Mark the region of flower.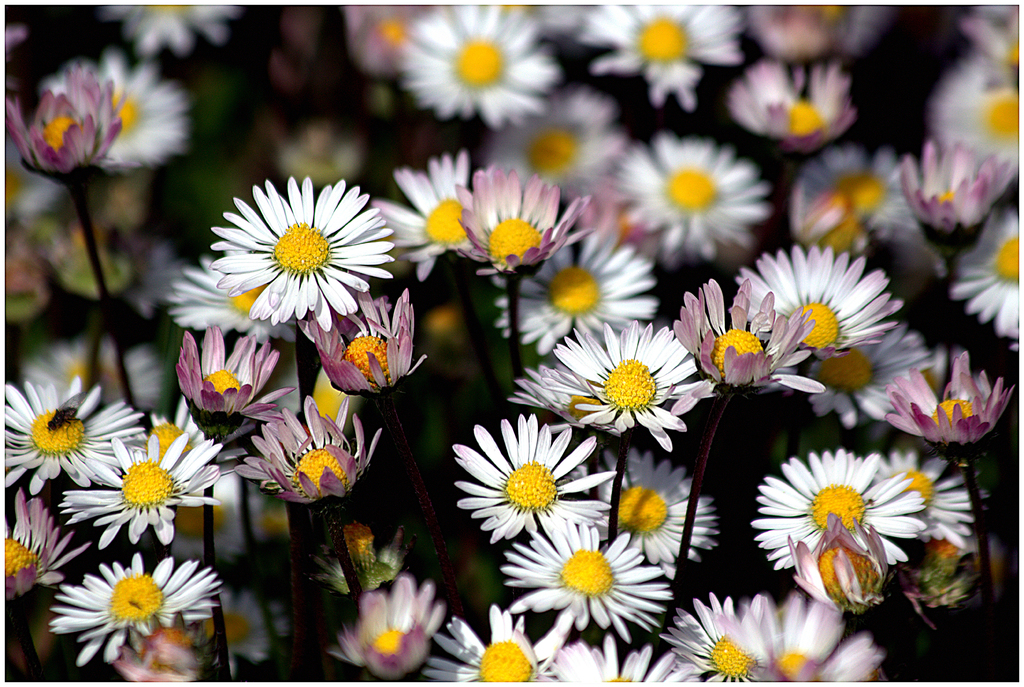
Region: Rect(725, 594, 882, 686).
